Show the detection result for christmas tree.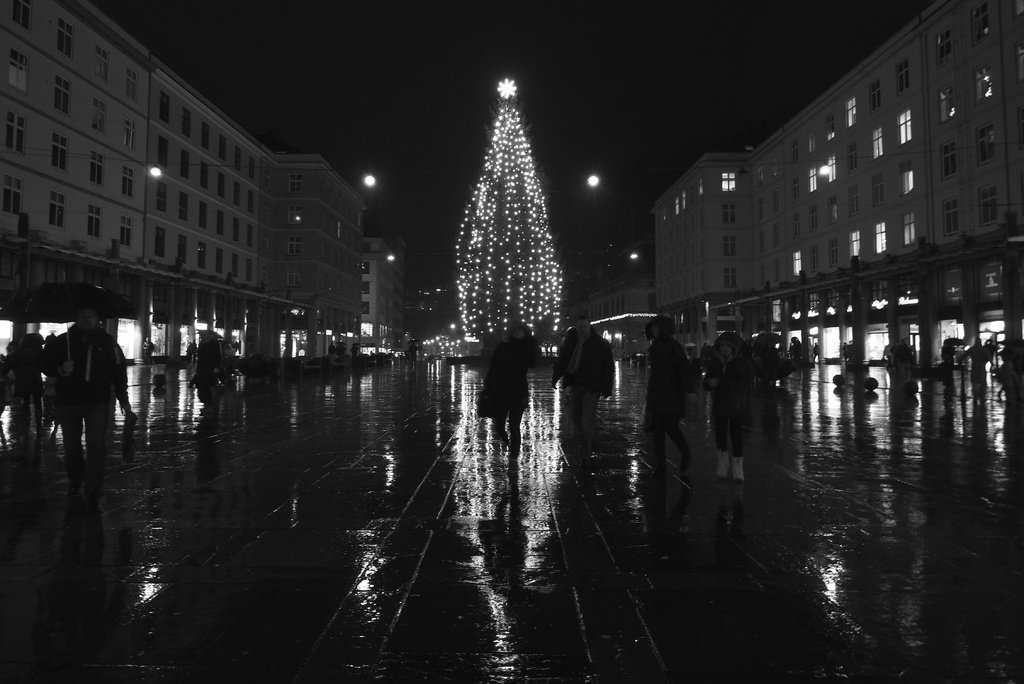
rect(438, 78, 584, 367).
